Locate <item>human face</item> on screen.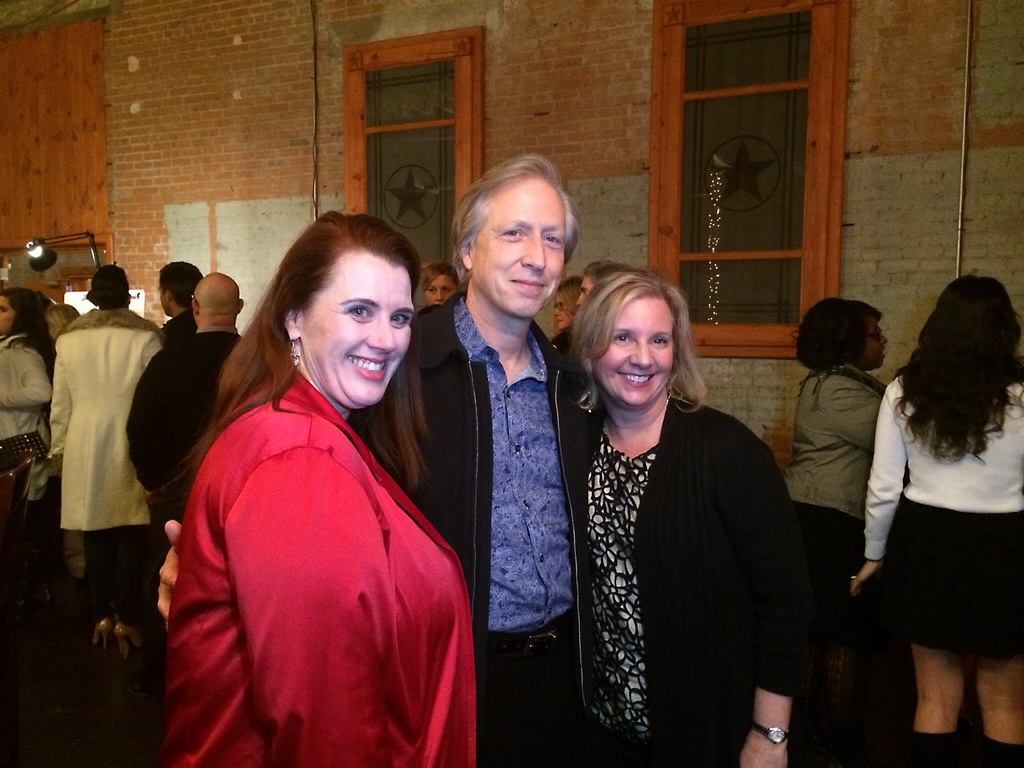
On screen at [862, 319, 882, 367].
